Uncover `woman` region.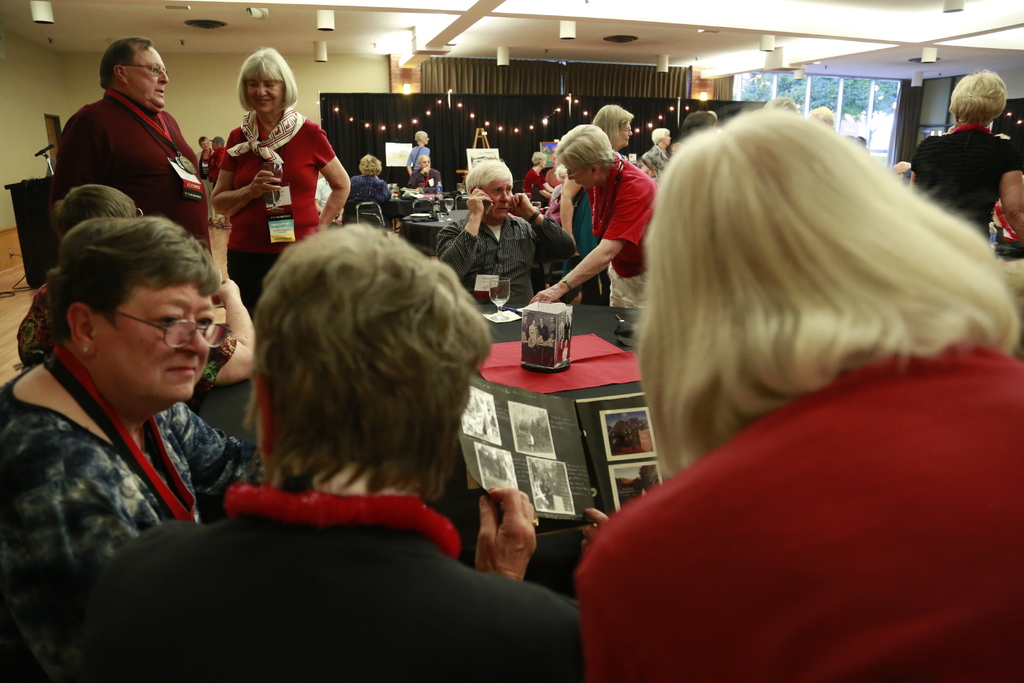
Uncovered: Rect(573, 108, 1023, 682).
